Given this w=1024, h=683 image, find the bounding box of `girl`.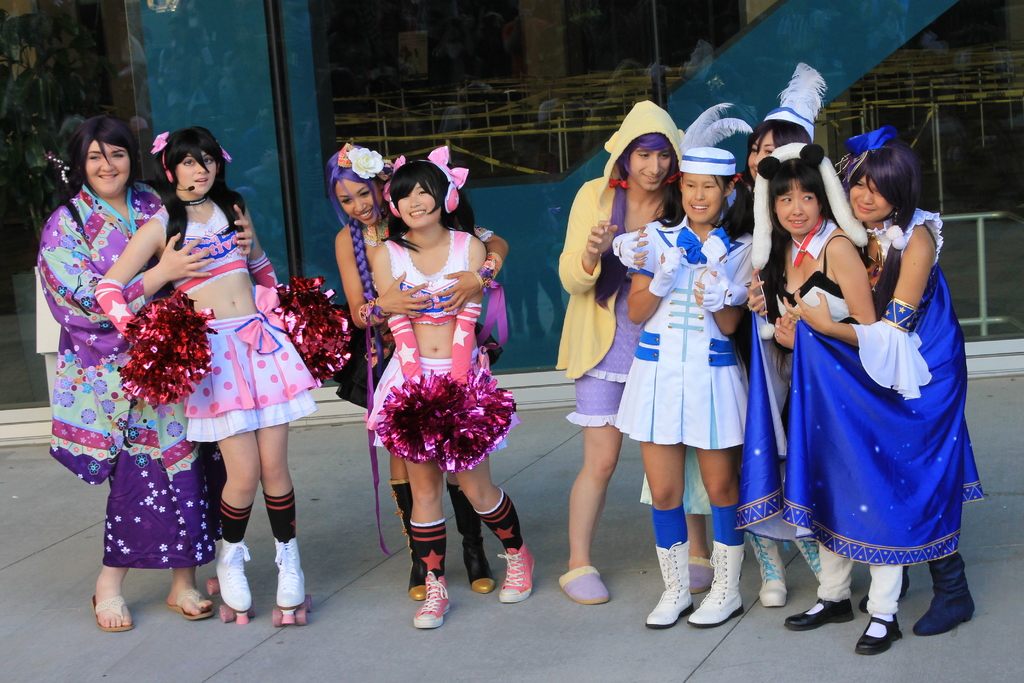
{"left": 89, "top": 129, "right": 307, "bottom": 623}.
